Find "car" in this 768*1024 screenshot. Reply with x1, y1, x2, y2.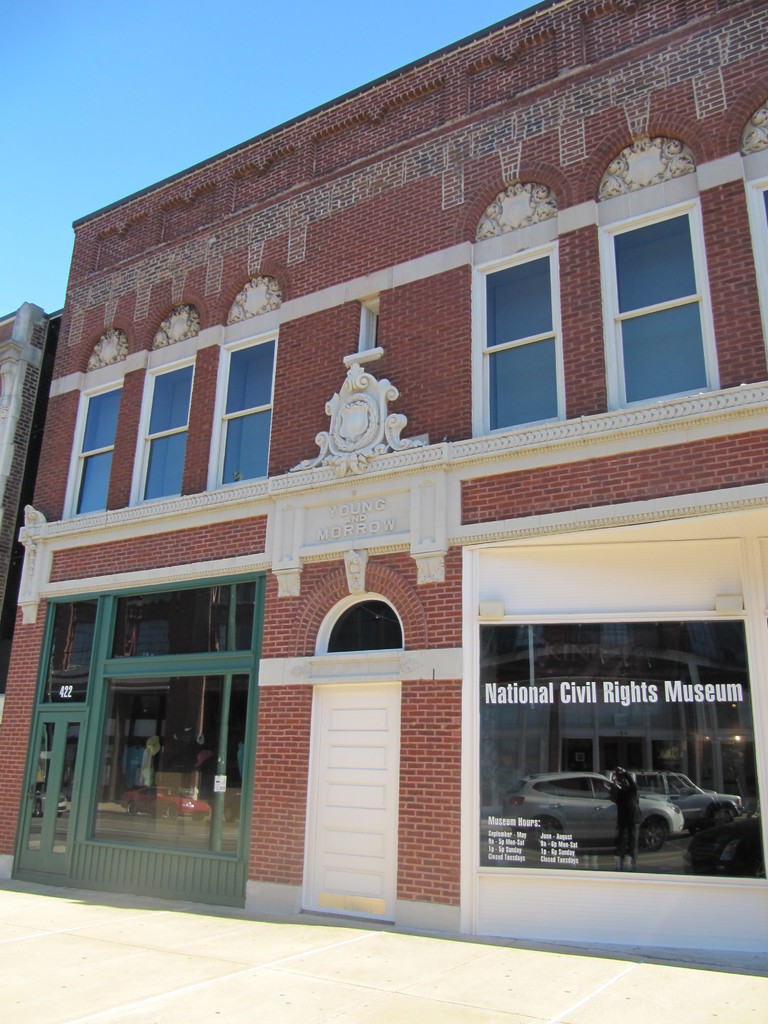
619, 767, 748, 829.
